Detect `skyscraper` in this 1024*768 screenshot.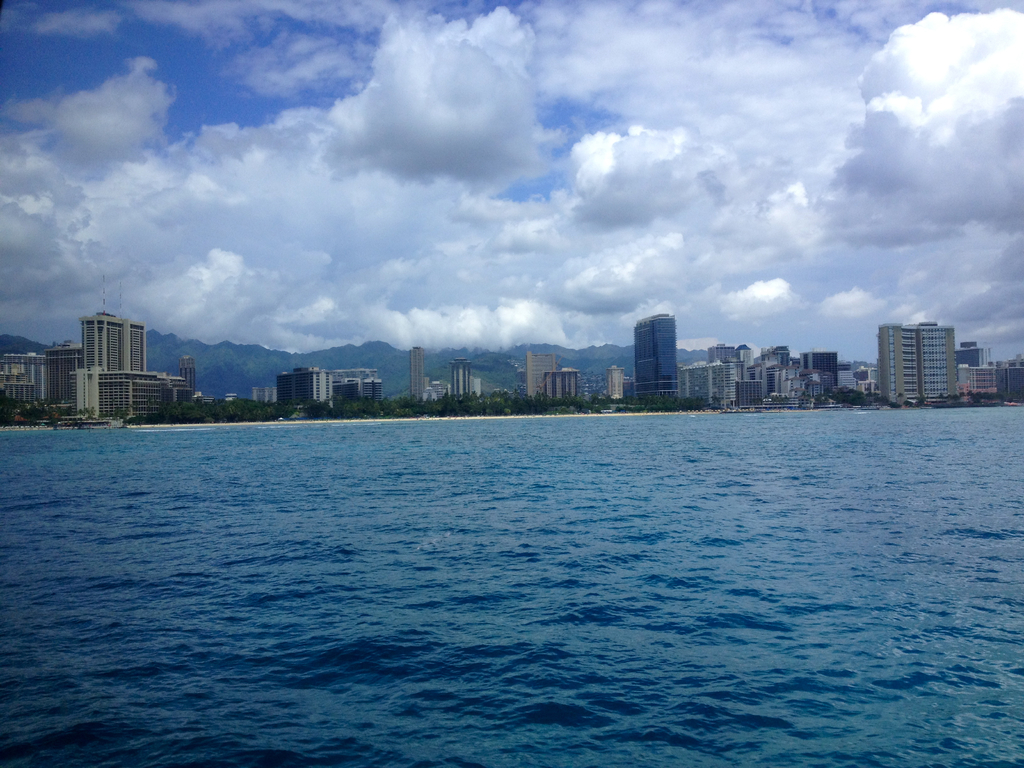
Detection: <bbox>525, 353, 559, 401</bbox>.
